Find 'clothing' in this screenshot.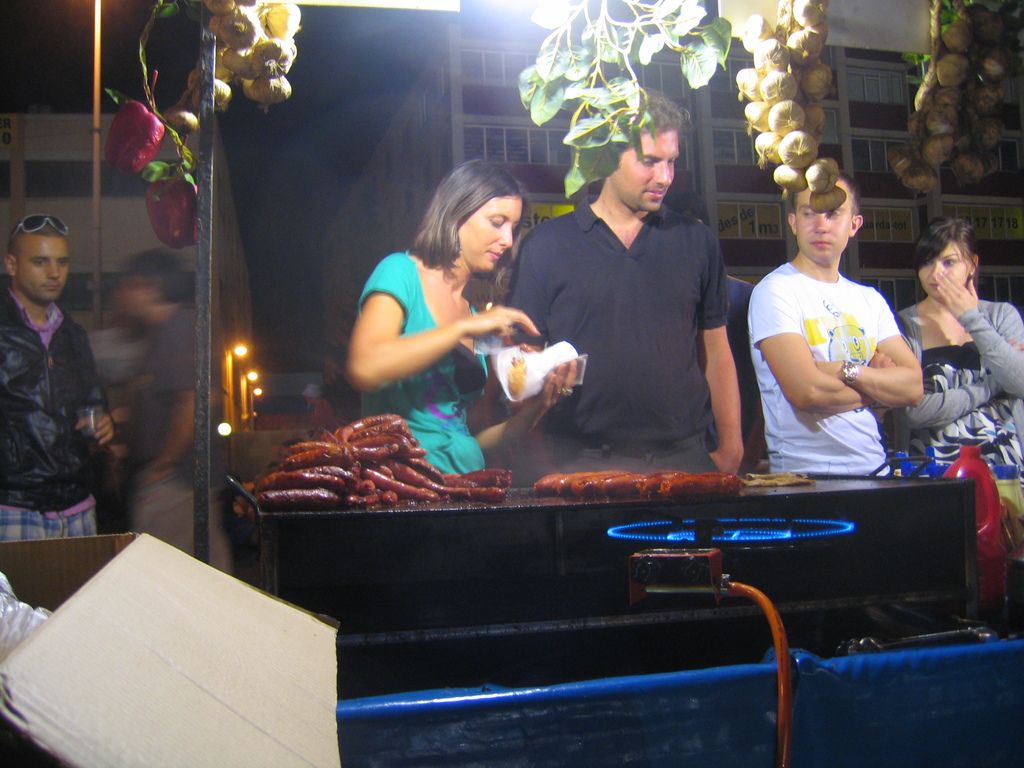
The bounding box for 'clothing' is box(895, 298, 1023, 522).
